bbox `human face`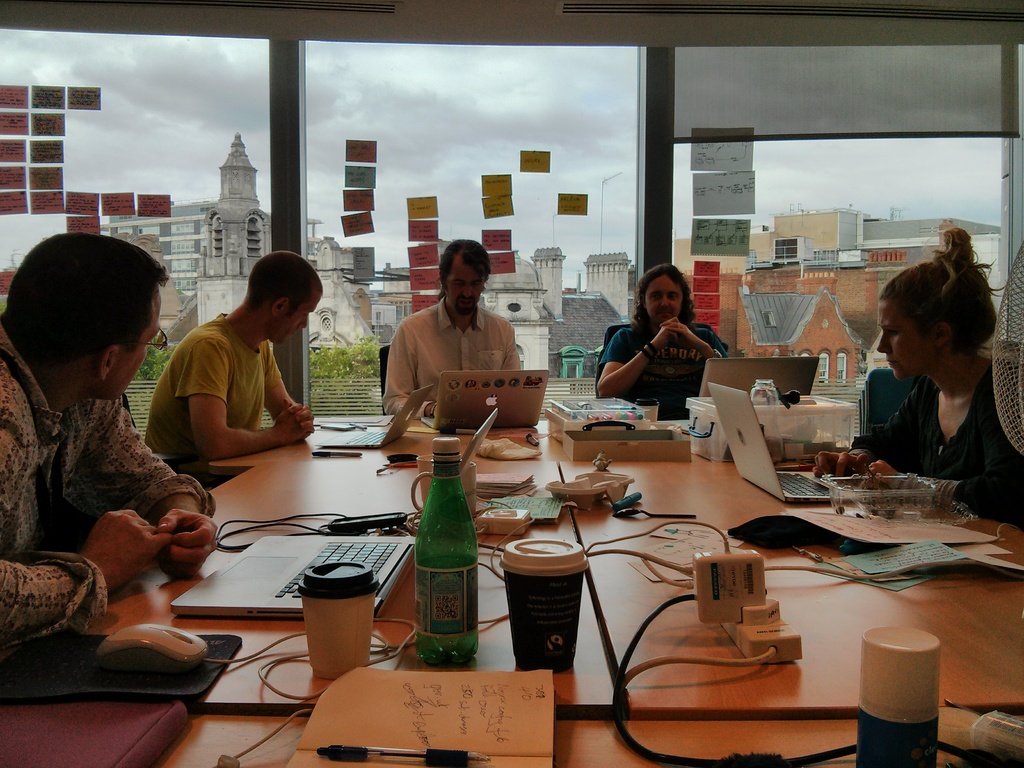
444,257,489,321
